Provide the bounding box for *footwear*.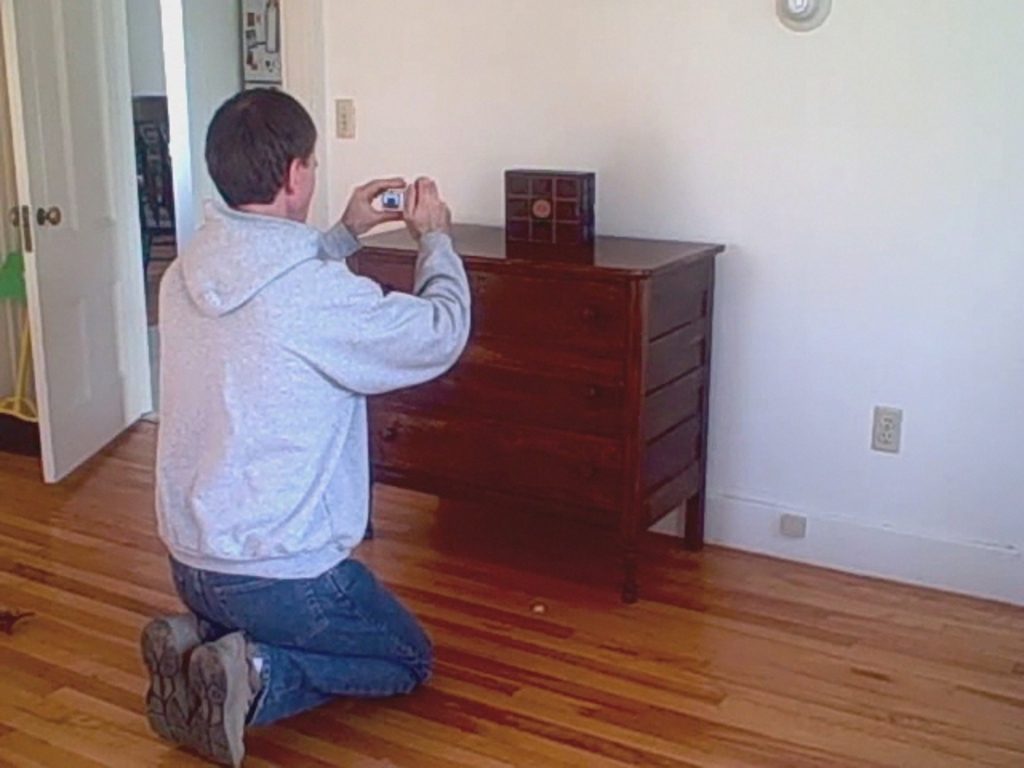
left=141, top=603, right=208, bottom=749.
